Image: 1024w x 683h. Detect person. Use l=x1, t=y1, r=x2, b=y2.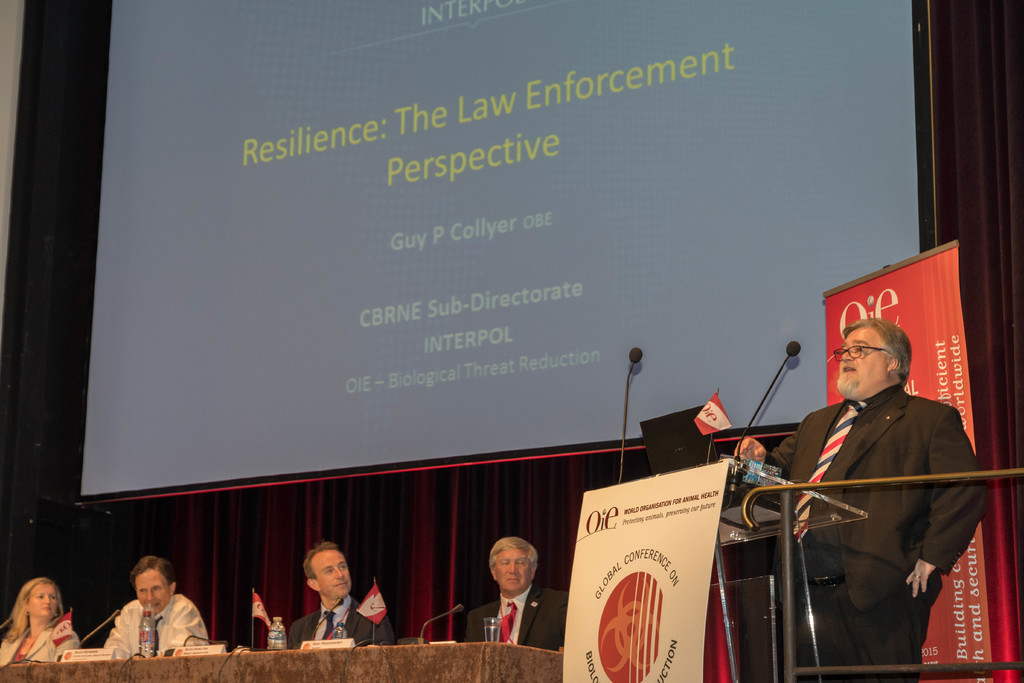
l=2, t=573, r=88, b=662.
